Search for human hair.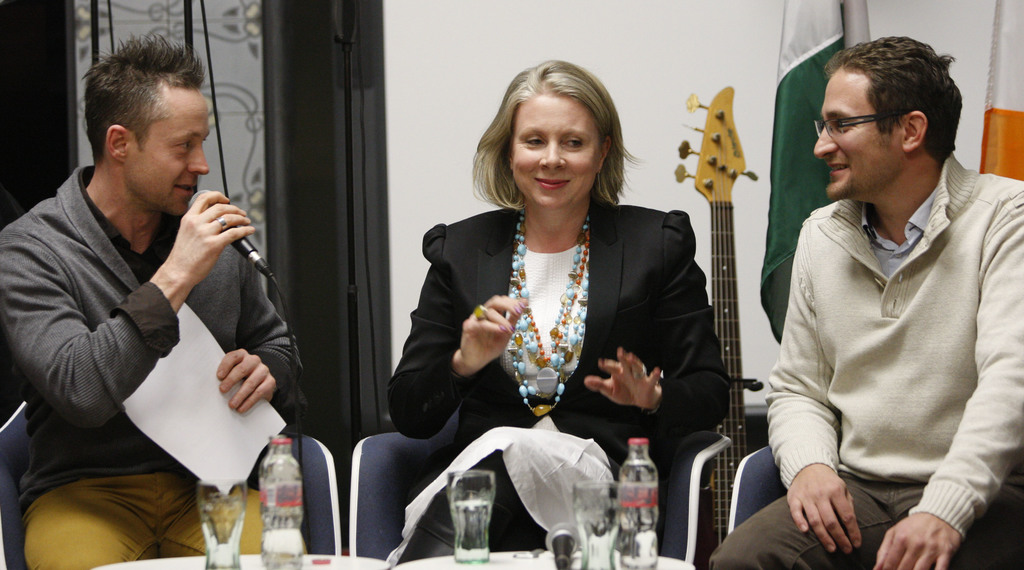
Found at (81,30,211,164).
